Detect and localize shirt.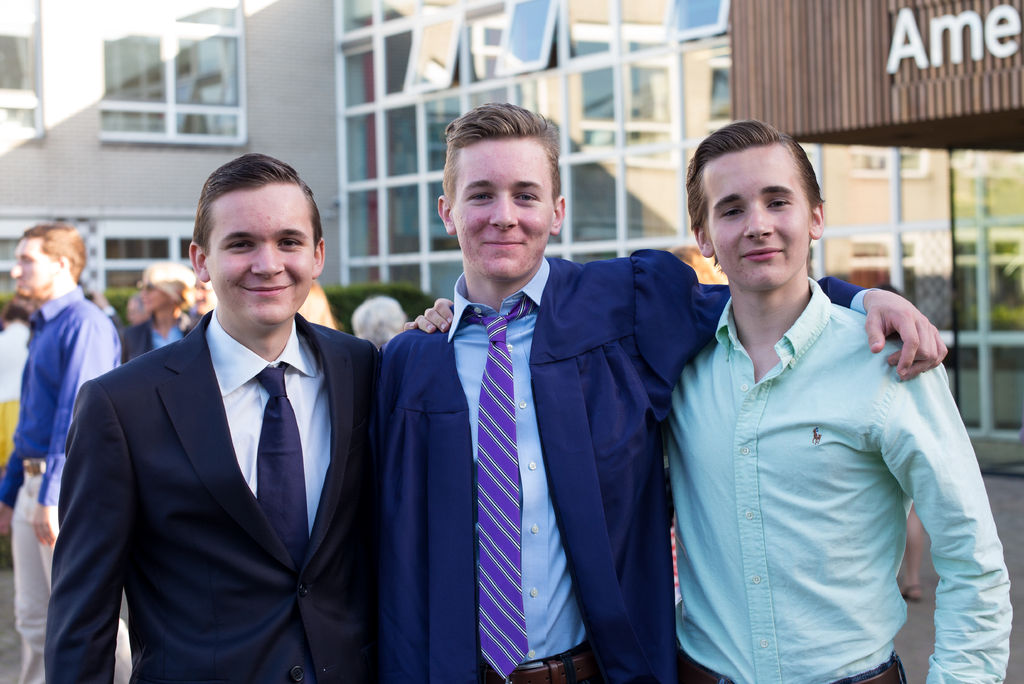
Localized at (676, 275, 1015, 683).
